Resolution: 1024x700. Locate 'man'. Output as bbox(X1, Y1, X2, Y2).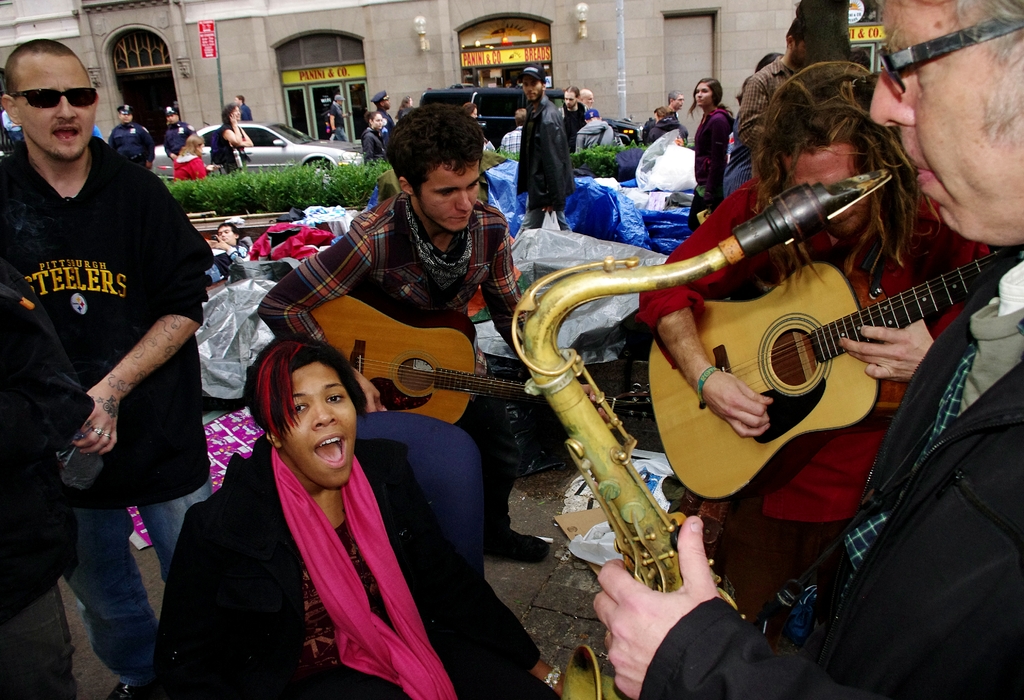
bbox(104, 106, 159, 171).
